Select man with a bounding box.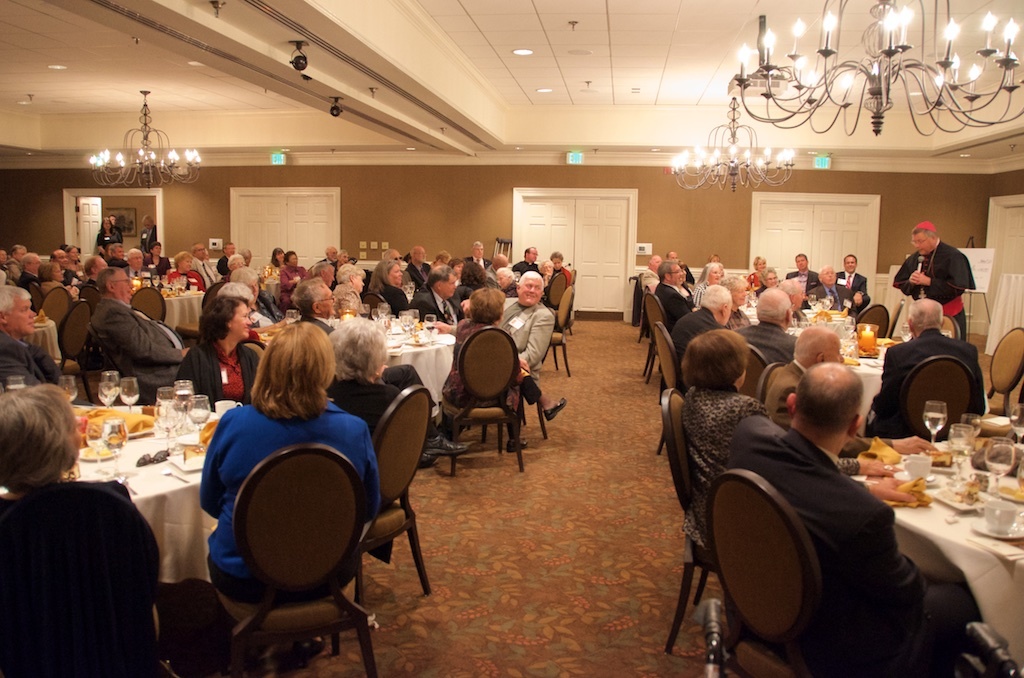
[0,252,10,283].
